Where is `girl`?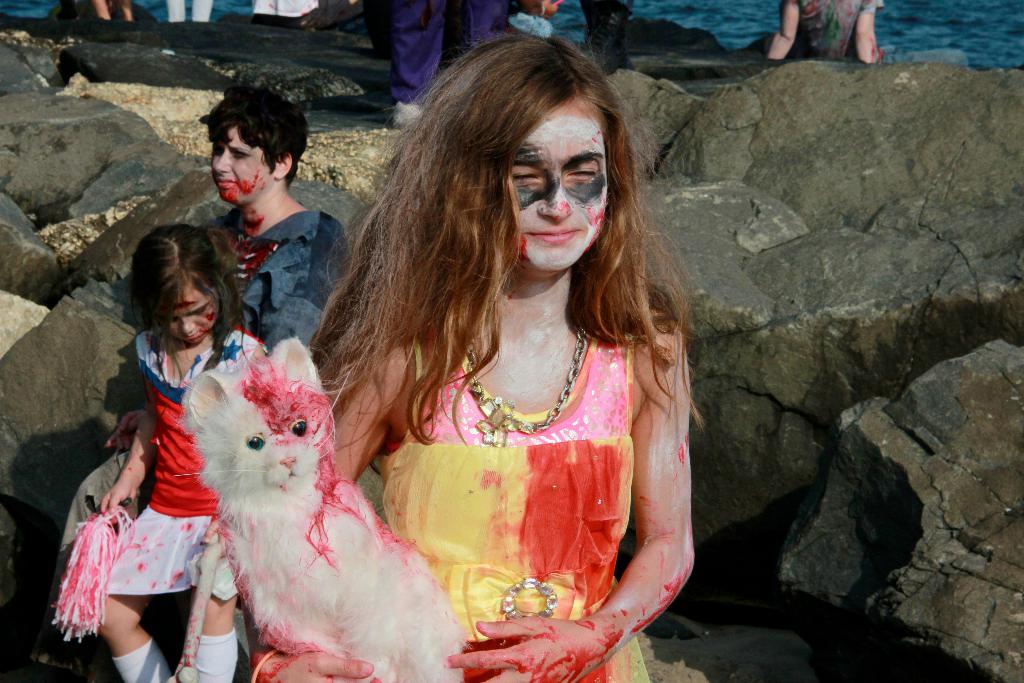
[x1=60, y1=219, x2=265, y2=682].
